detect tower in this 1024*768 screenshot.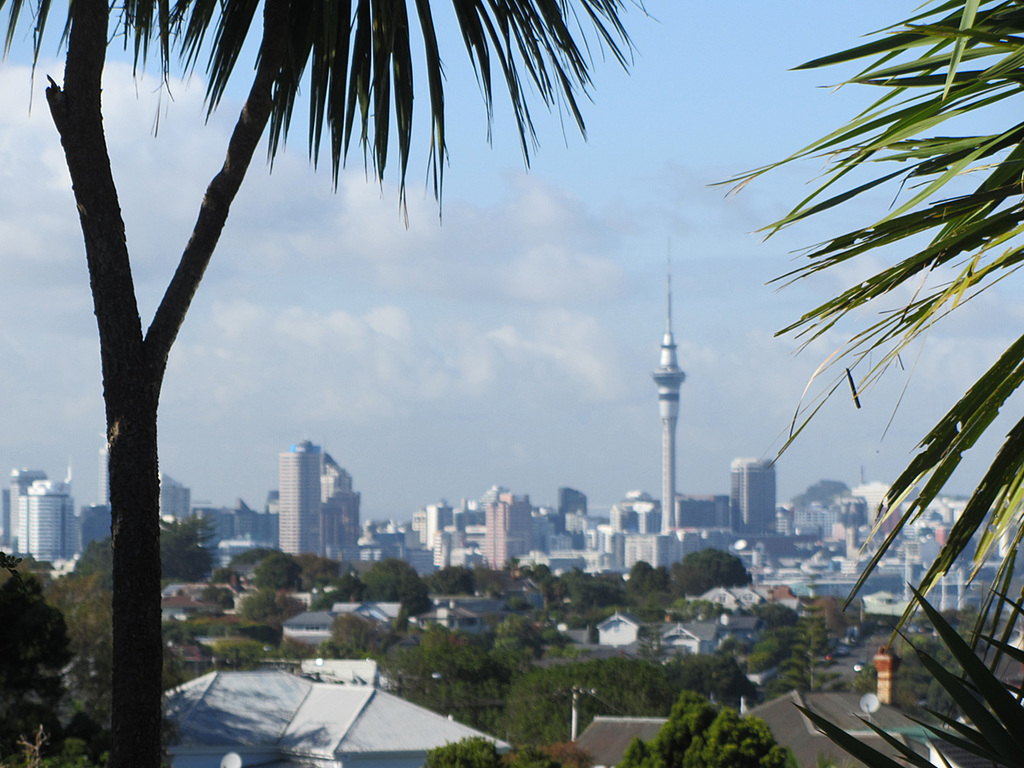
Detection: {"left": 650, "top": 235, "right": 687, "bottom": 535}.
